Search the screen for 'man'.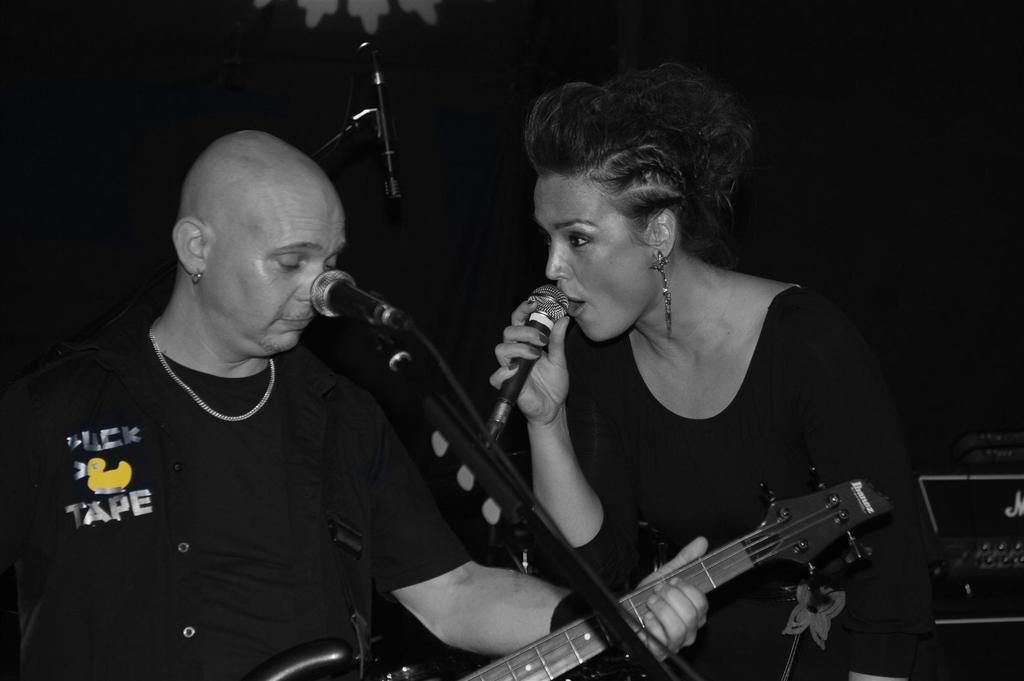
Found at box(0, 127, 708, 675).
